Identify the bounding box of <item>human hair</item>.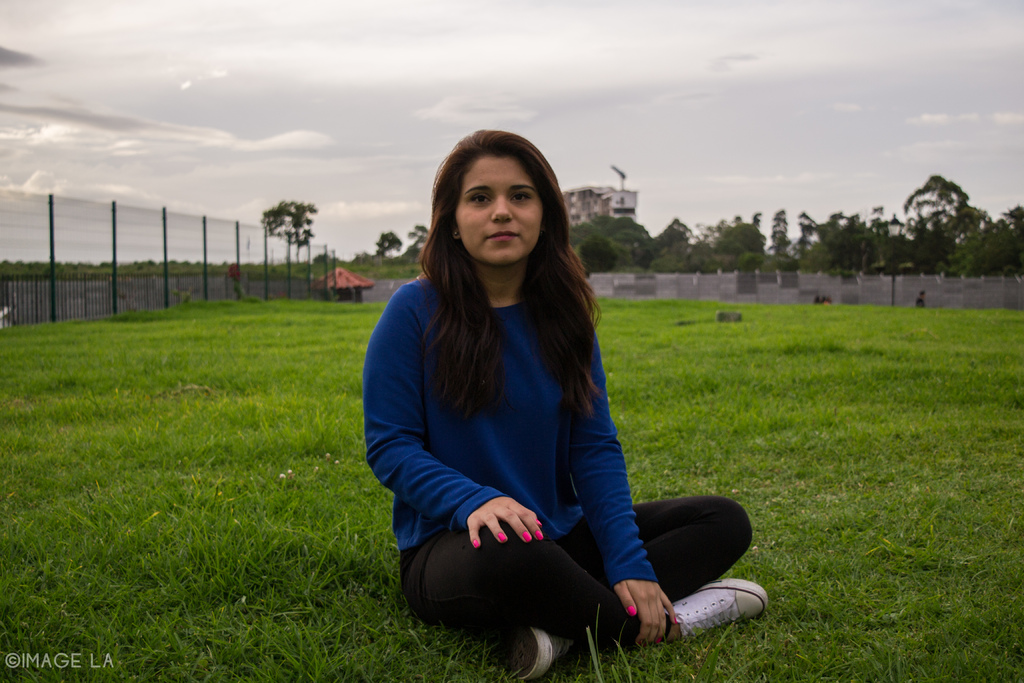
[left=407, top=143, right=595, bottom=403].
